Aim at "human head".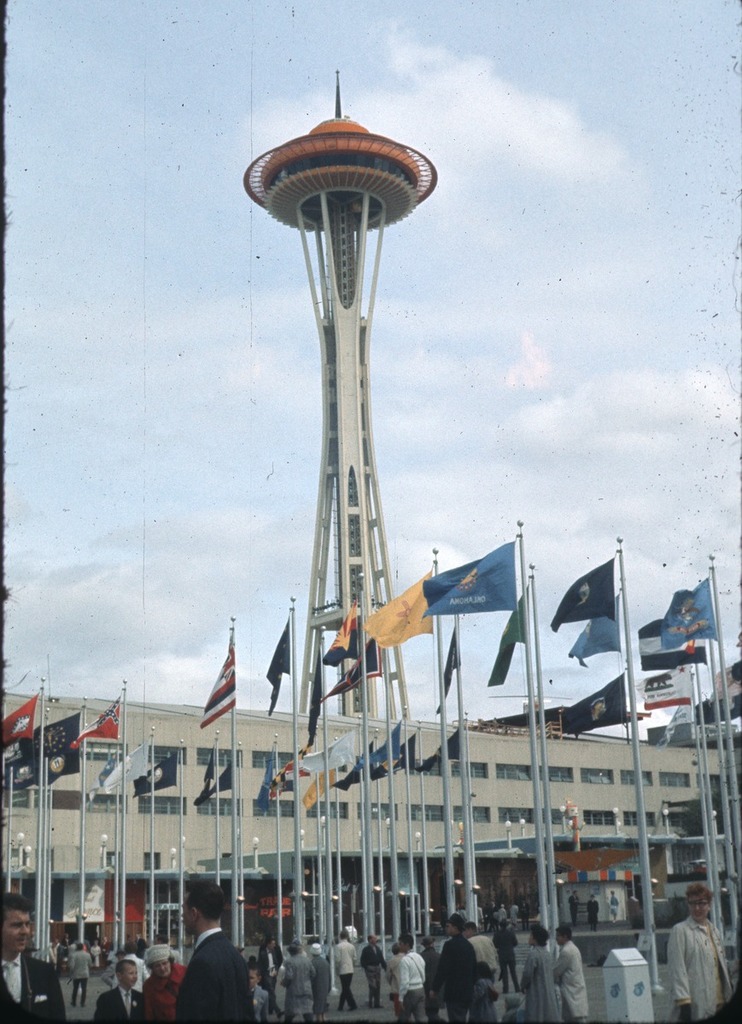
Aimed at [x1=559, y1=928, x2=571, y2=949].
